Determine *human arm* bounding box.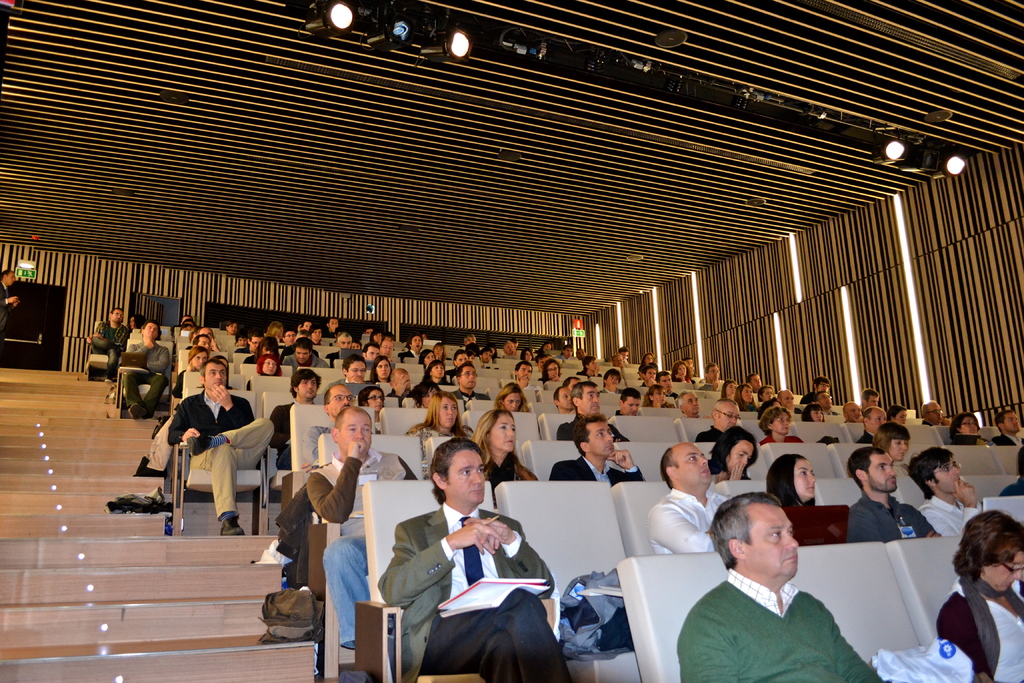
Determined: [x1=388, y1=453, x2=420, y2=482].
